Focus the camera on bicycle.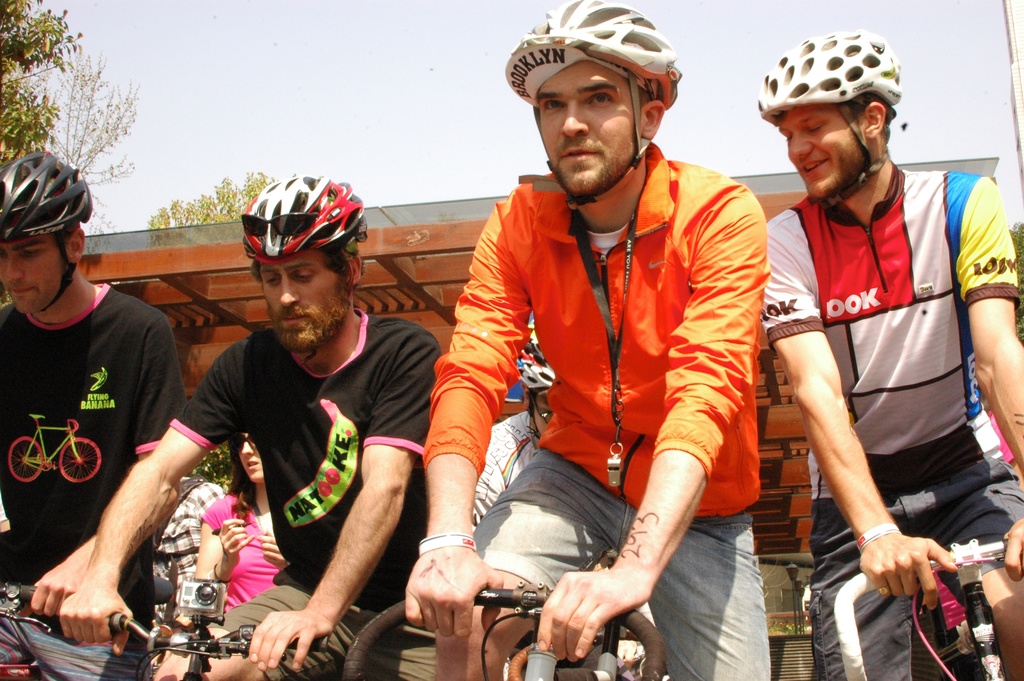
Focus region: x1=0 y1=571 x2=173 y2=680.
